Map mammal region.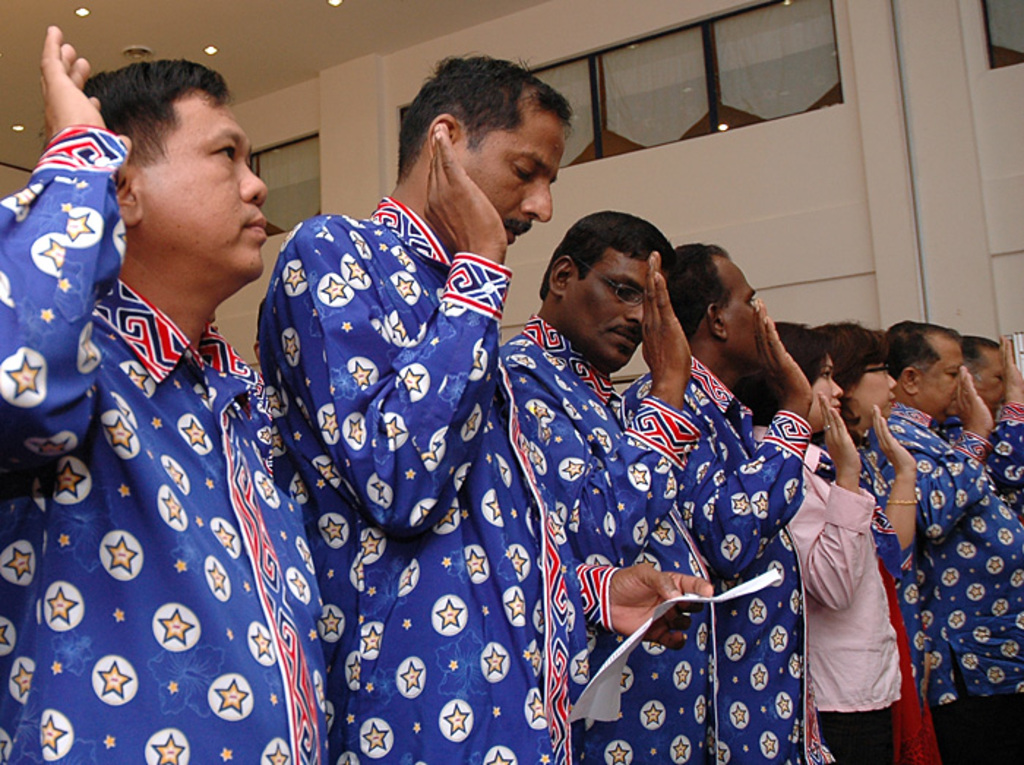
Mapped to x1=660 y1=234 x2=841 y2=764.
